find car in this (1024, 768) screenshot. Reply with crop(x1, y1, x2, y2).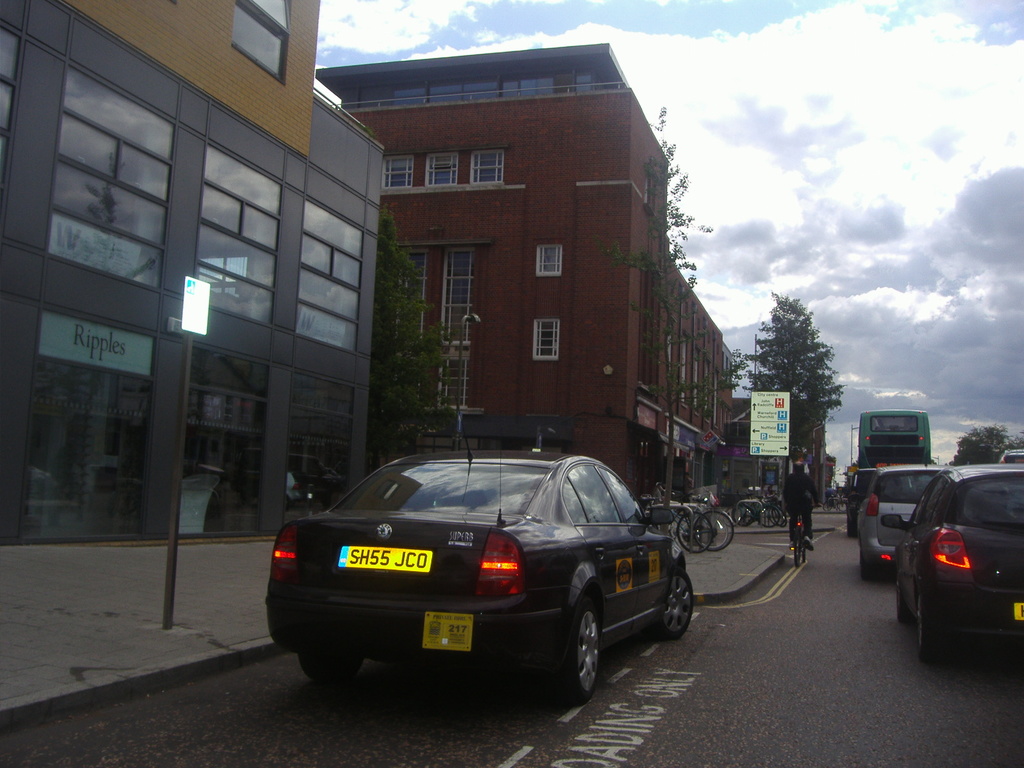
crop(888, 458, 1023, 657).
